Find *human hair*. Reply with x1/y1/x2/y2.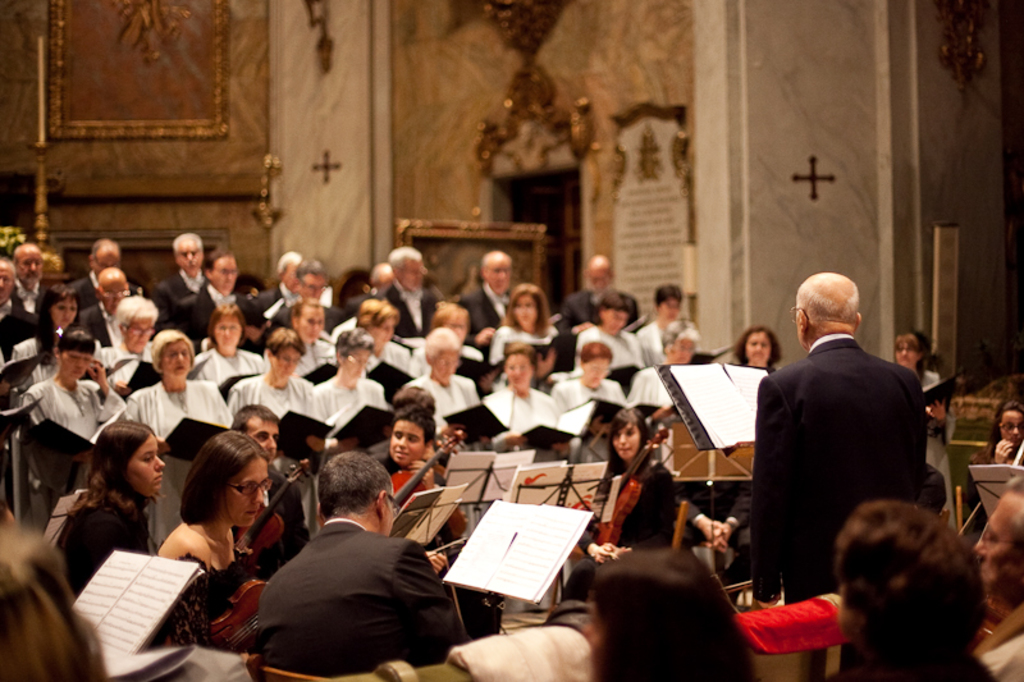
275/248/303/279.
